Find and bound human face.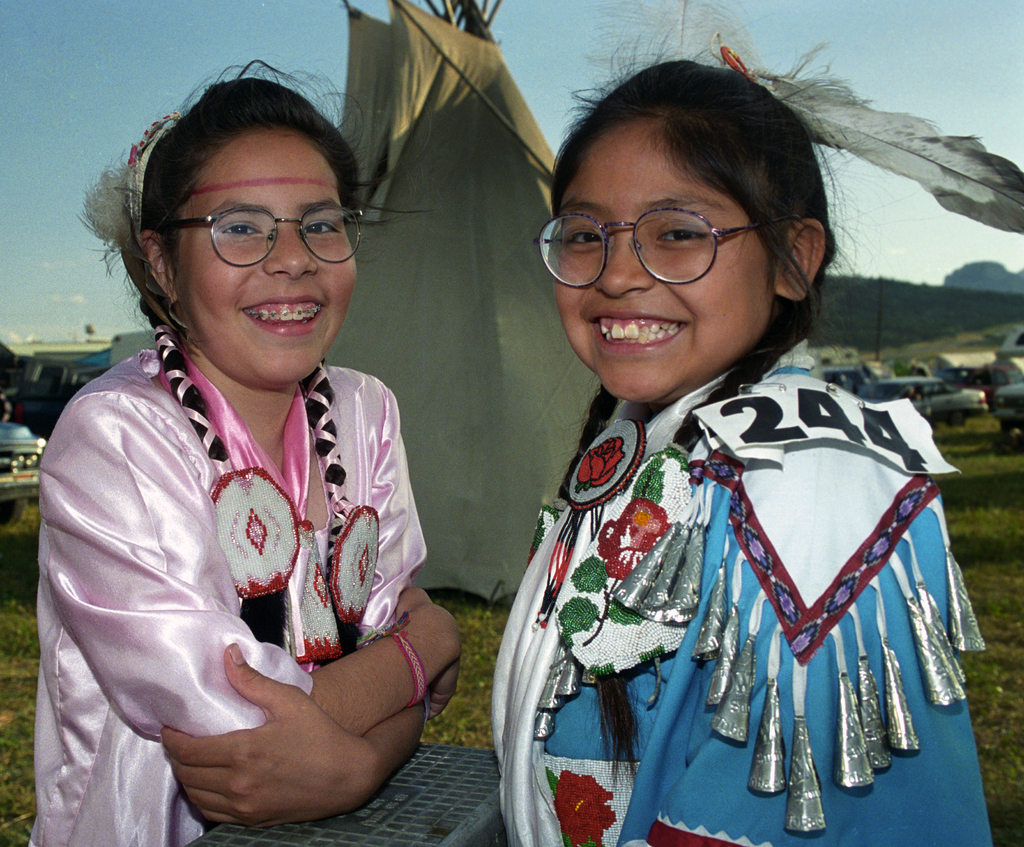
Bound: Rect(556, 134, 781, 405).
